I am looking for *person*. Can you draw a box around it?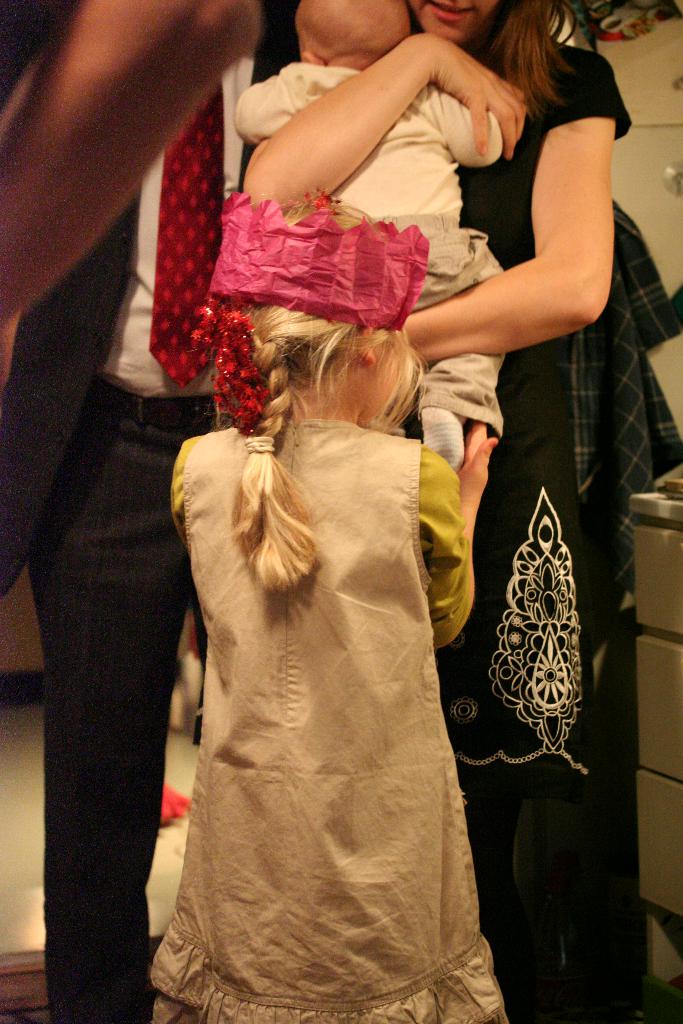
Sure, the bounding box is [x1=0, y1=0, x2=299, y2=1023].
